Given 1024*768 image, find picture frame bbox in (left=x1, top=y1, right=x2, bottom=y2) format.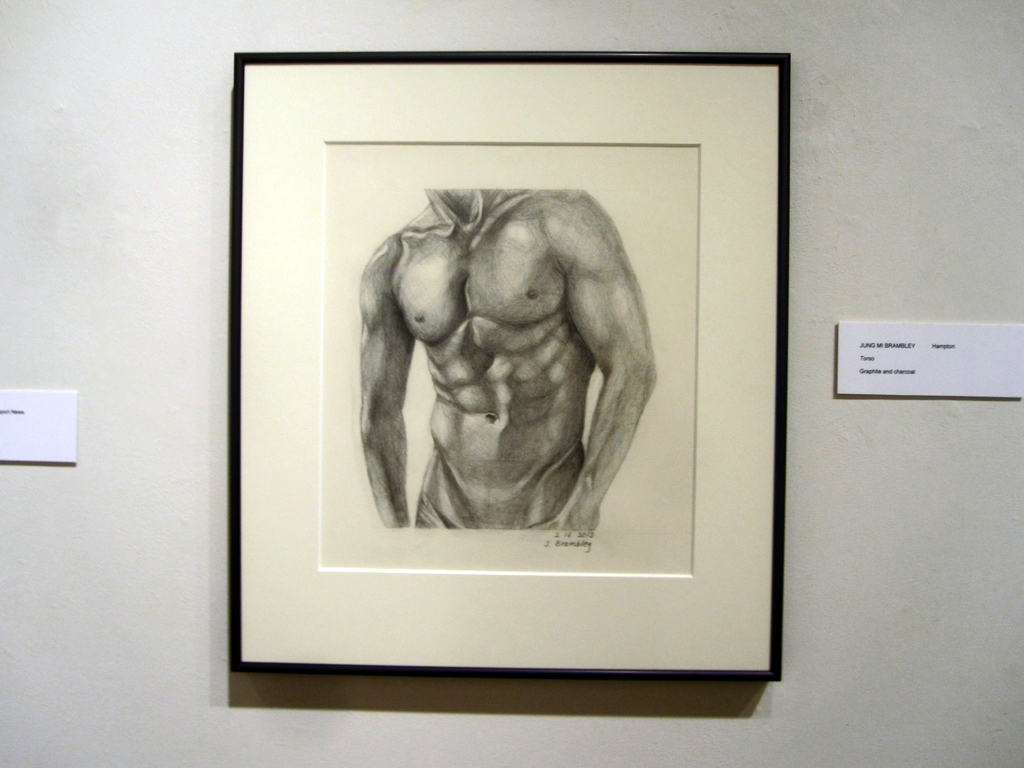
(left=228, top=53, right=792, bottom=682).
